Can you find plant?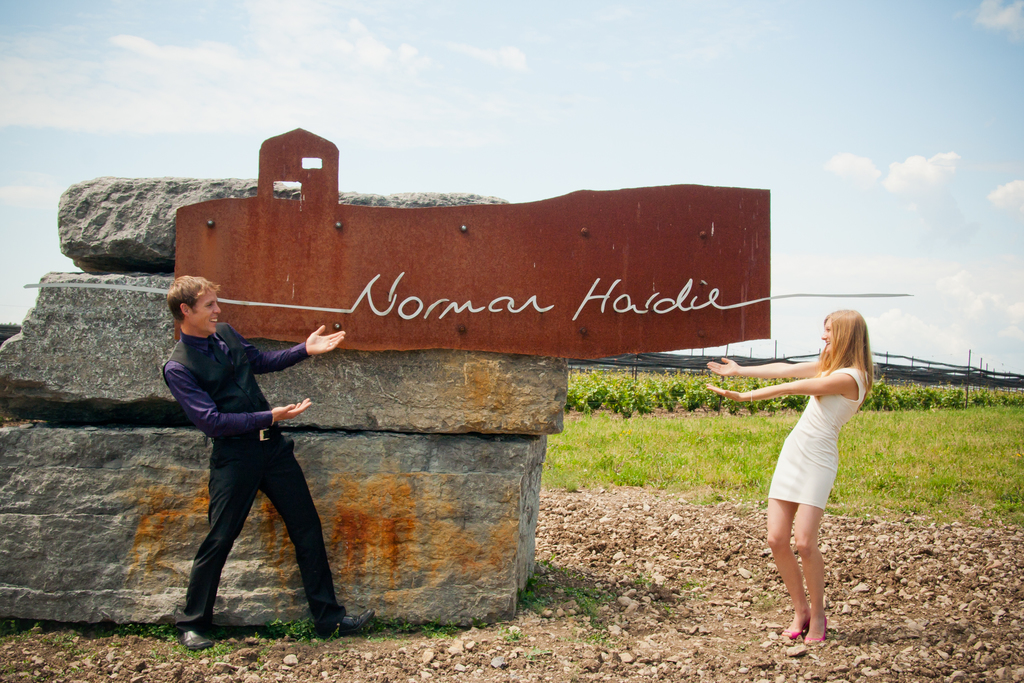
Yes, bounding box: <region>353, 618, 467, 643</region>.
